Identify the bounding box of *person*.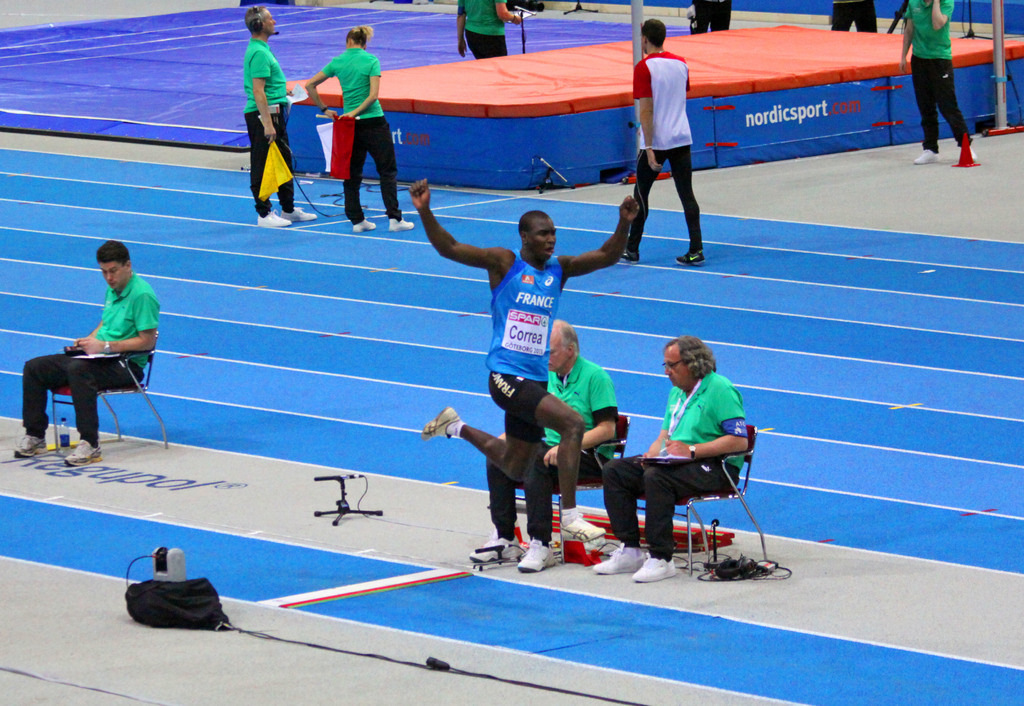
pyautogui.locateOnScreen(825, 0, 877, 35).
